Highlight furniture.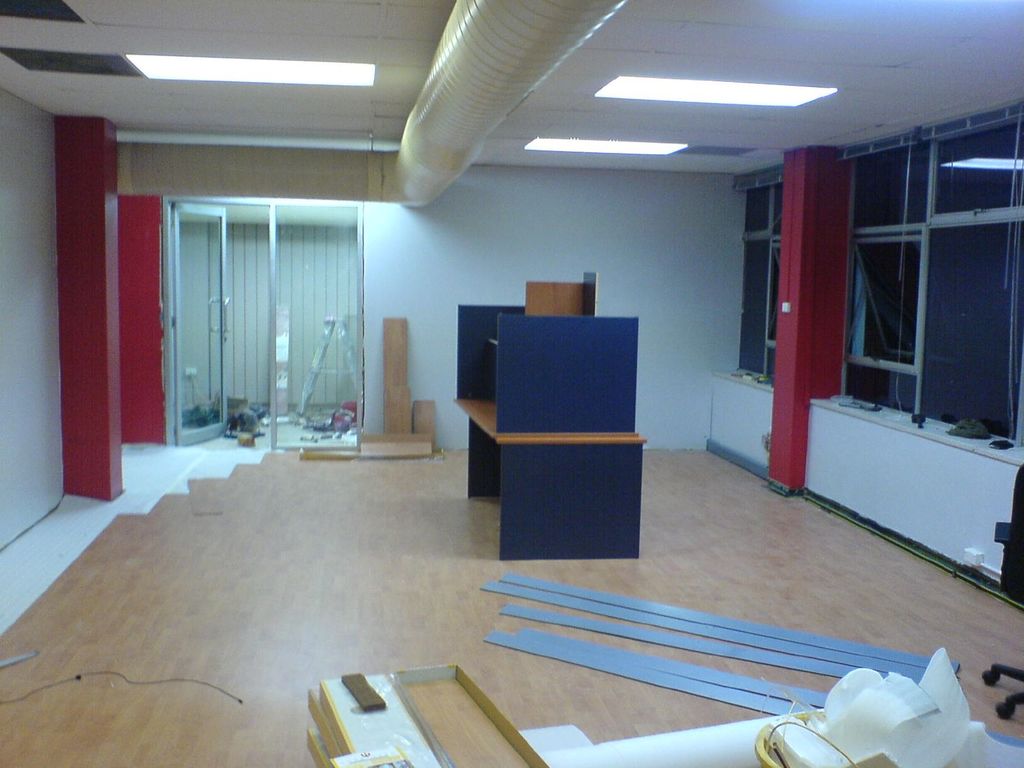
Highlighted region: <region>453, 393, 647, 559</region>.
